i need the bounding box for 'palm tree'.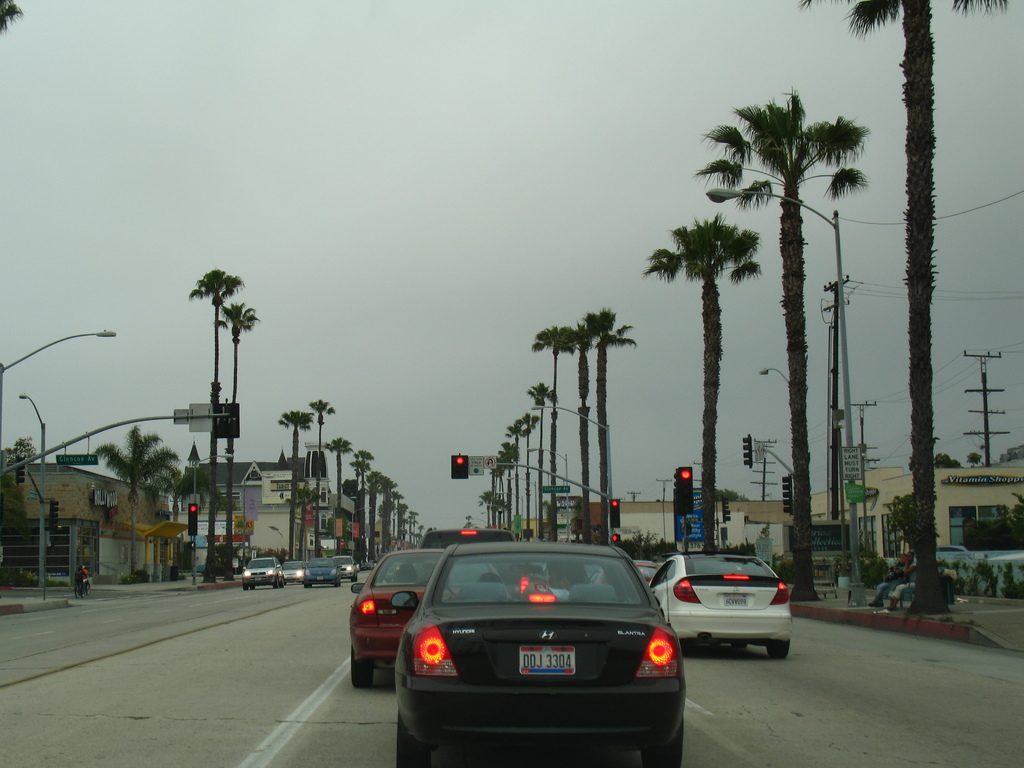
Here it is: <box>193,264,249,579</box>.
